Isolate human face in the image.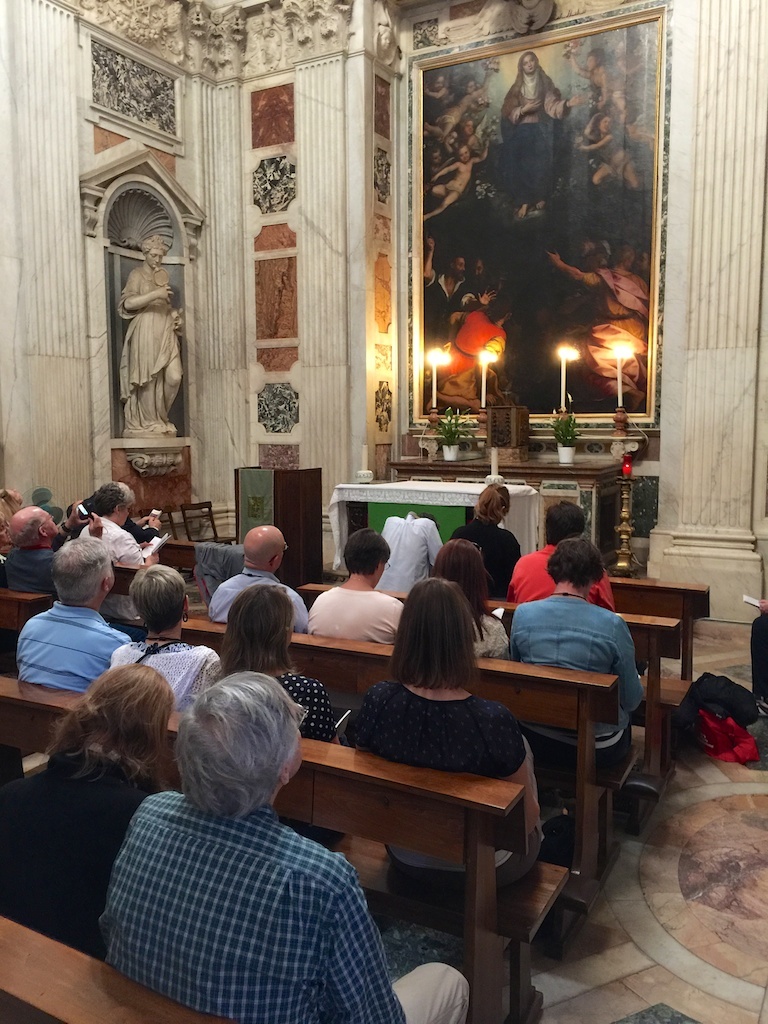
Isolated region: [453,255,466,280].
